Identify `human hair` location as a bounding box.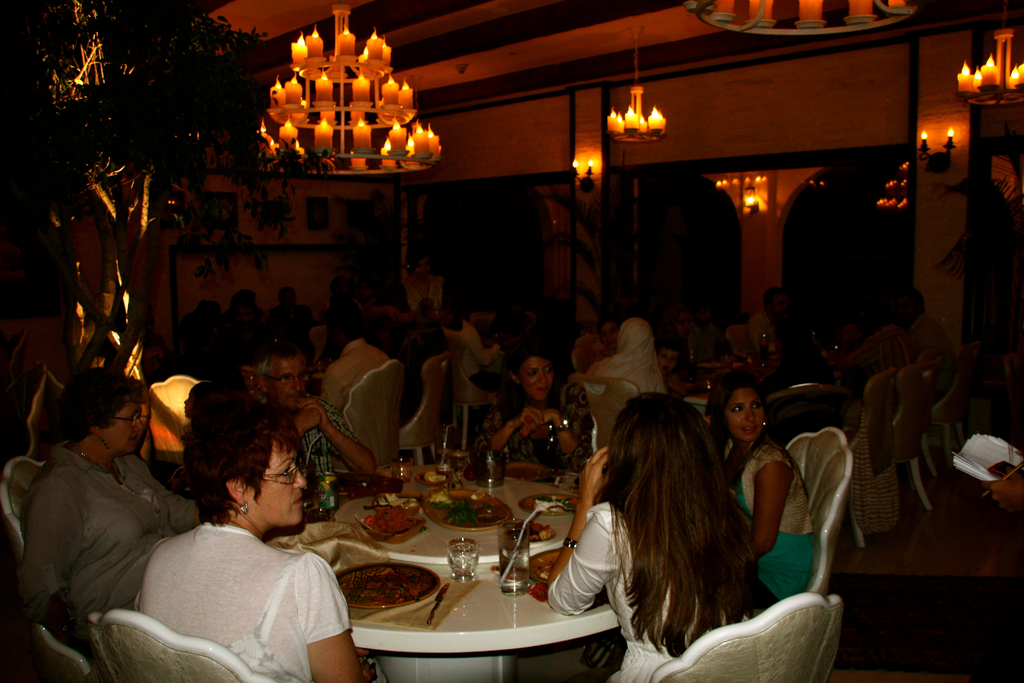
{"x1": 255, "y1": 332, "x2": 326, "y2": 386}.
